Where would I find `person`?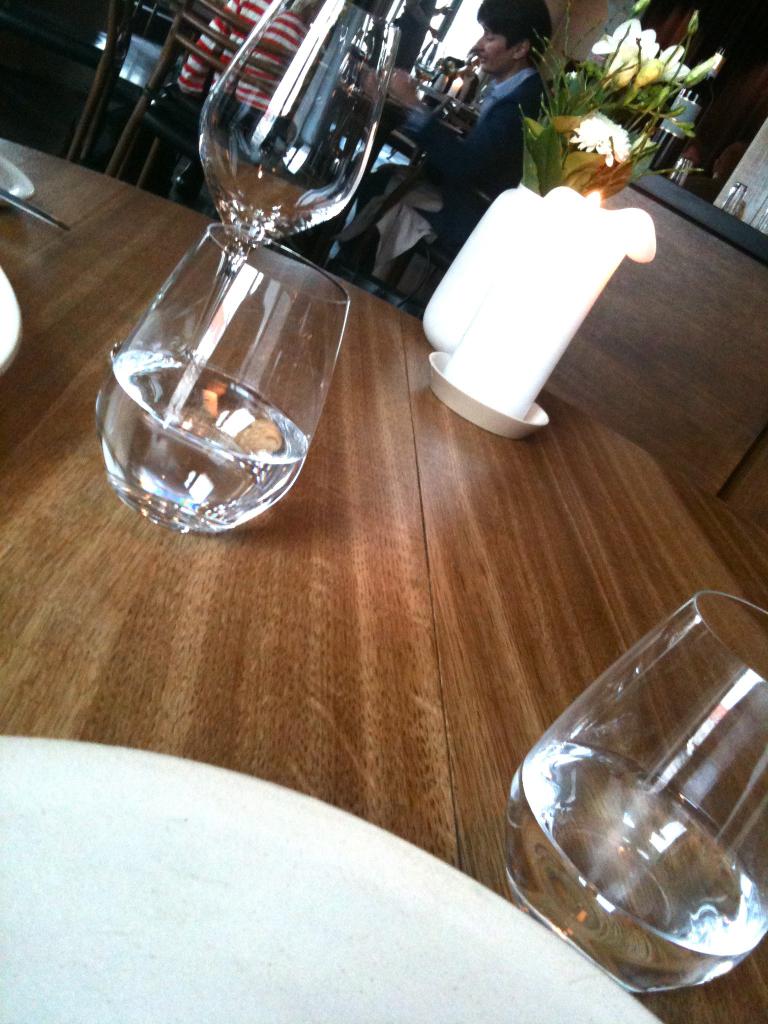
At [left=342, top=0, right=550, bottom=301].
